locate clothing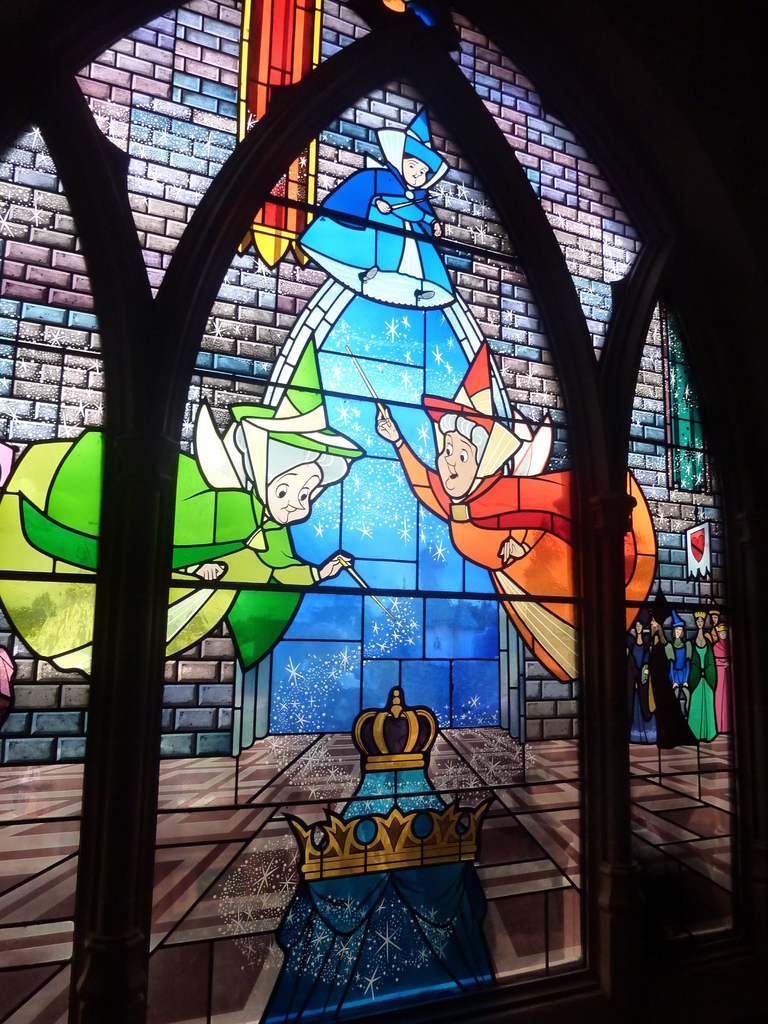
pyautogui.locateOnScreen(0, 422, 321, 673)
